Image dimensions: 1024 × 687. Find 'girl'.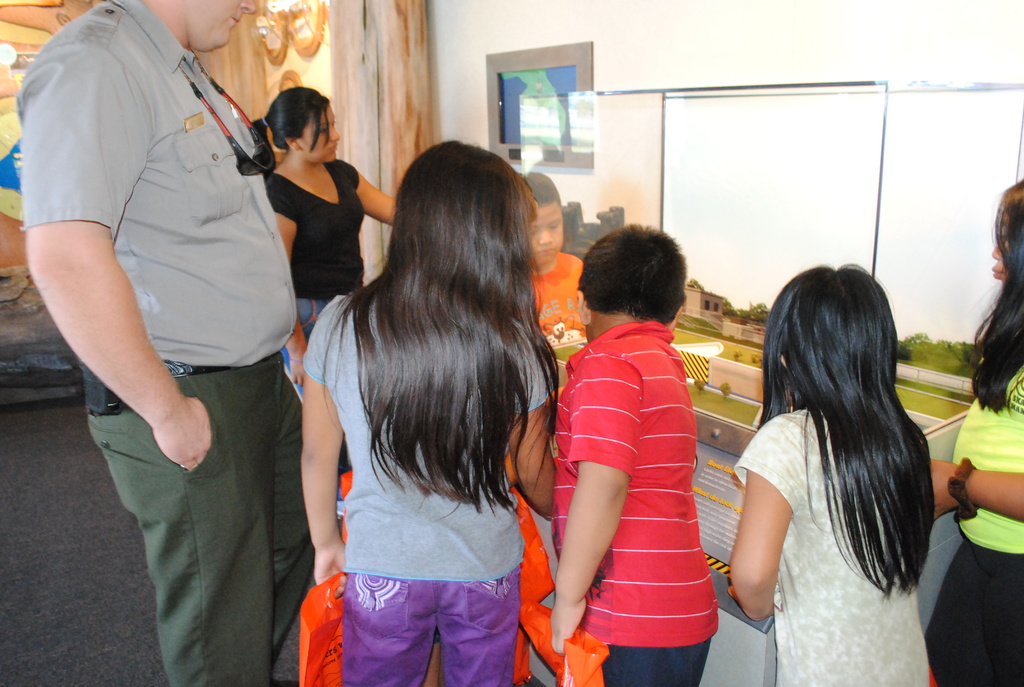
x1=296, y1=134, x2=554, y2=686.
